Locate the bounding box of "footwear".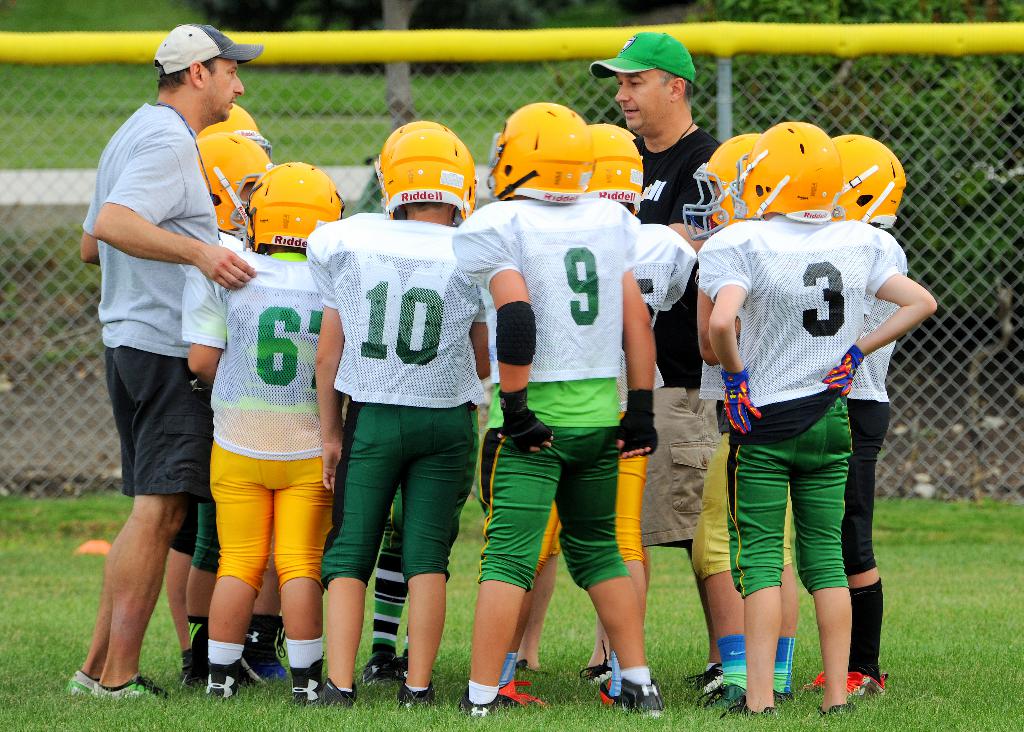
Bounding box: x1=88 y1=676 x2=156 y2=699.
